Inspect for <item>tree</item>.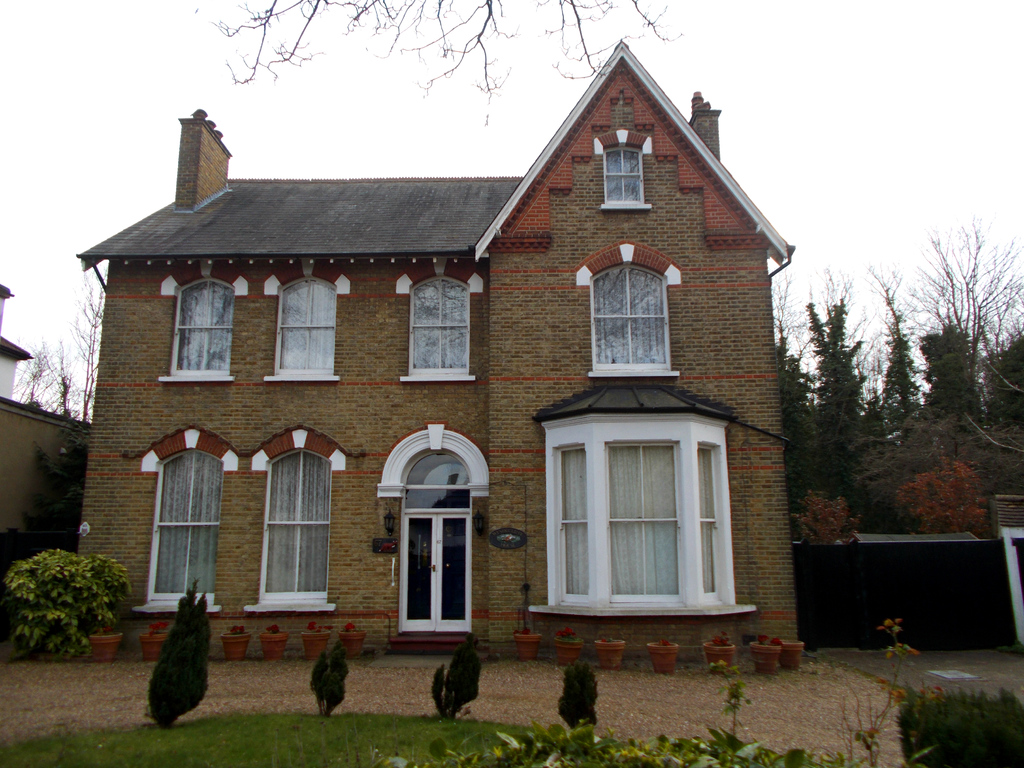
Inspection: [845,245,936,444].
